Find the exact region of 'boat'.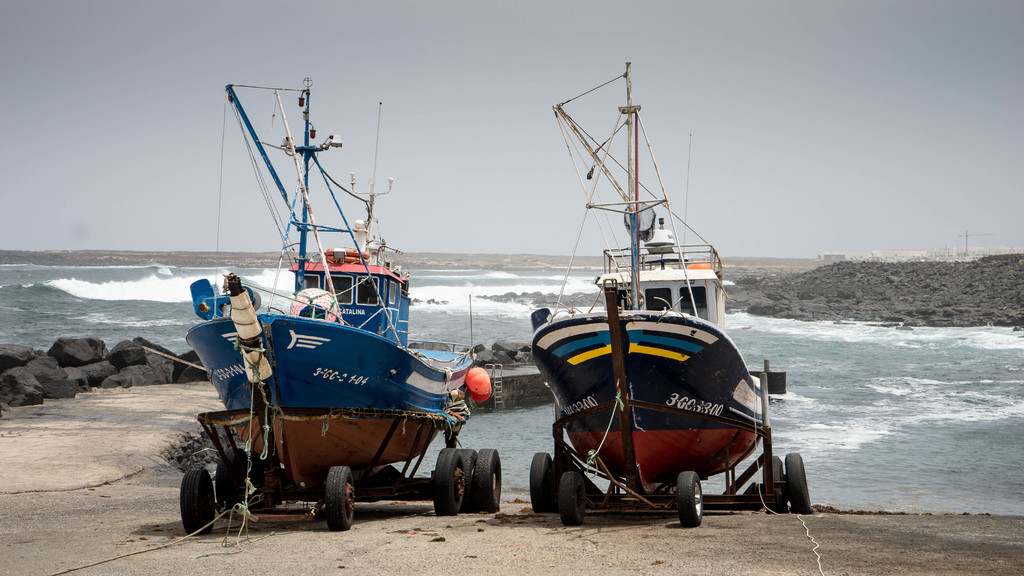
Exact region: 515, 40, 803, 543.
